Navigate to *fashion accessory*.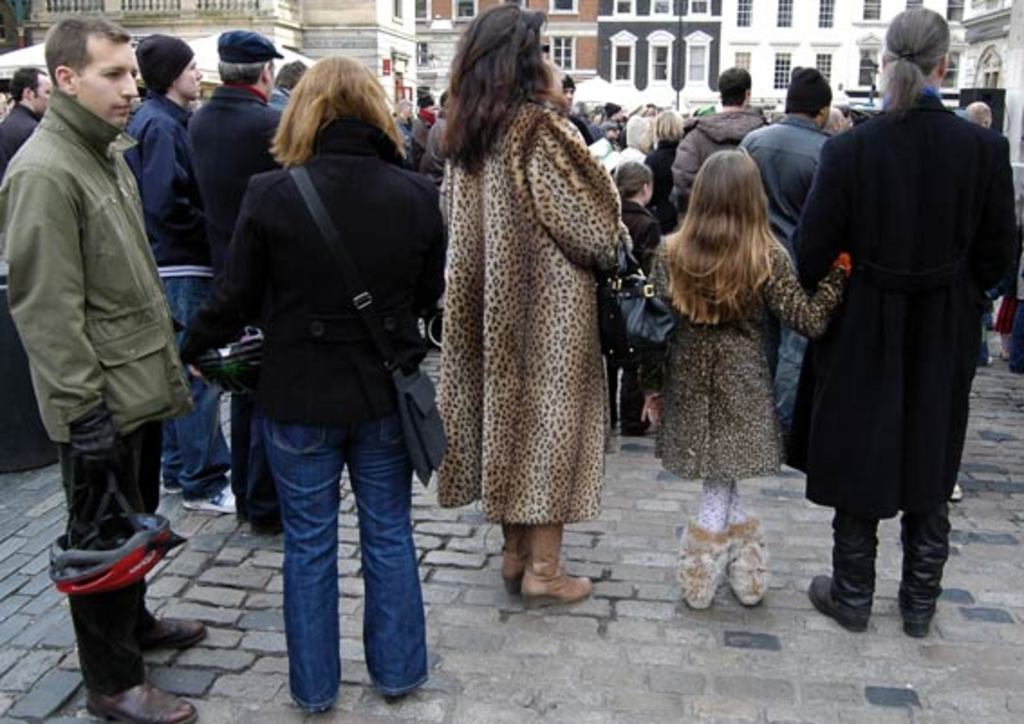
Navigation target: pyautogui.locateOnScreen(731, 518, 777, 607).
